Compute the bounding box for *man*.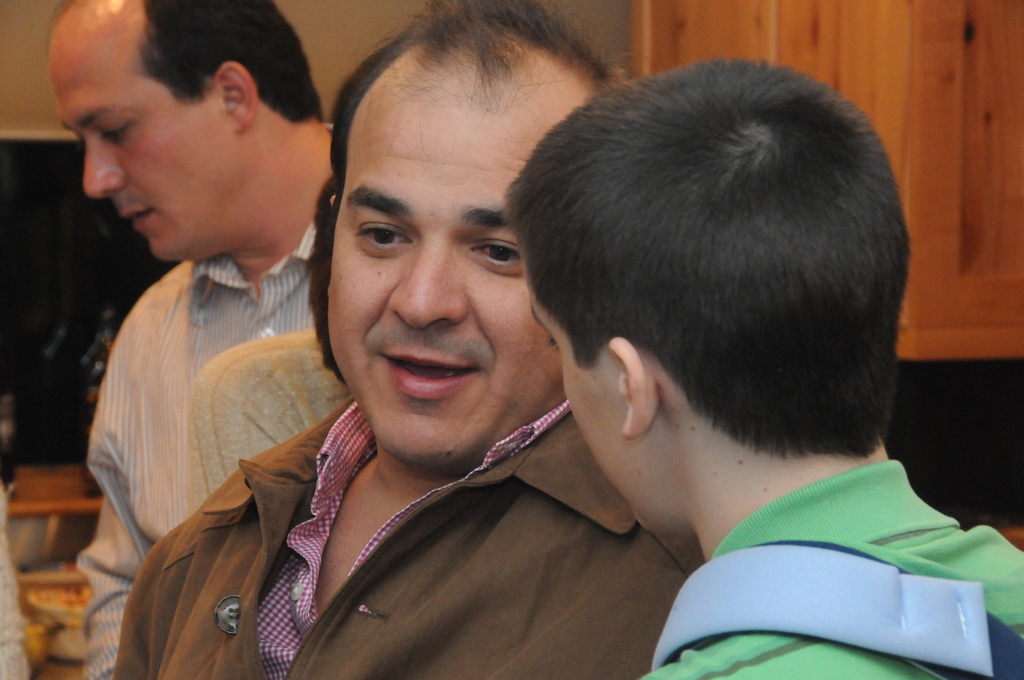
x1=504, y1=54, x2=1023, y2=679.
